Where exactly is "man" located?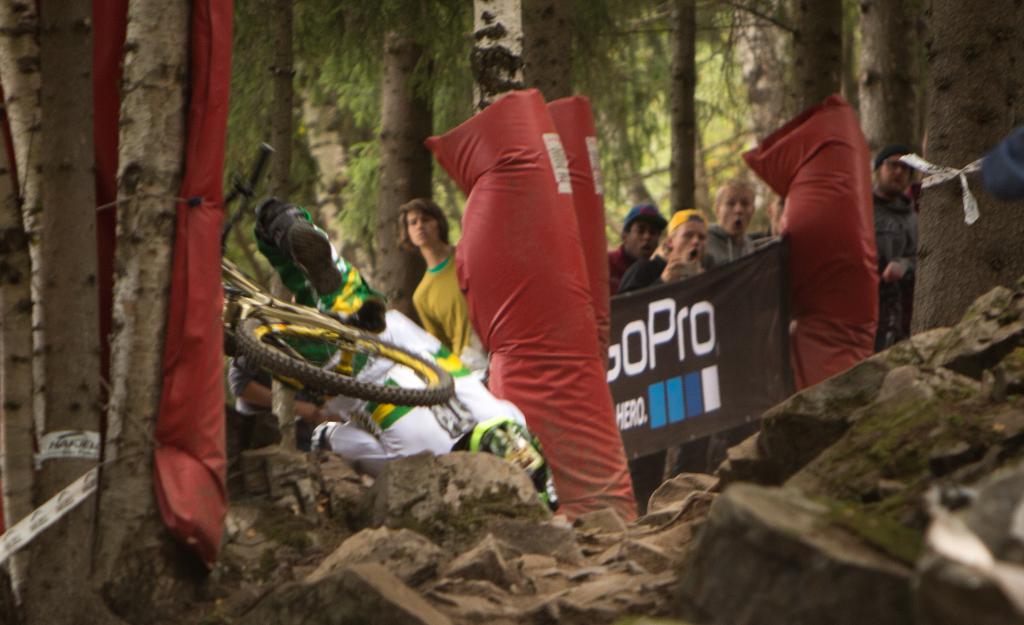
Its bounding box is Rect(867, 145, 921, 357).
